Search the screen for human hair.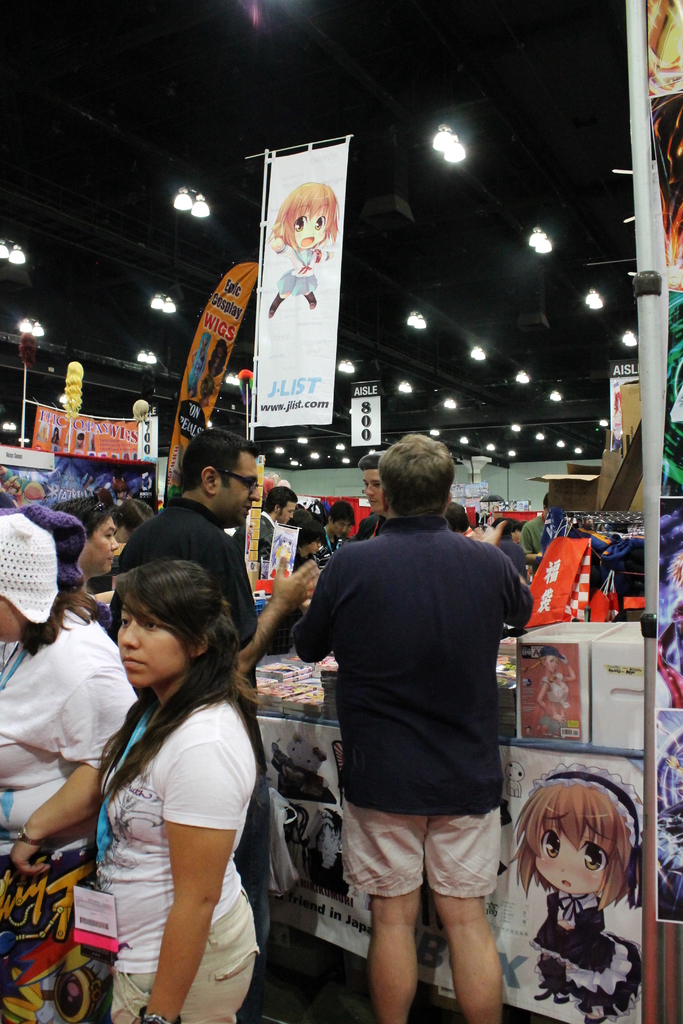
Found at (left=509, top=783, right=630, bottom=906).
